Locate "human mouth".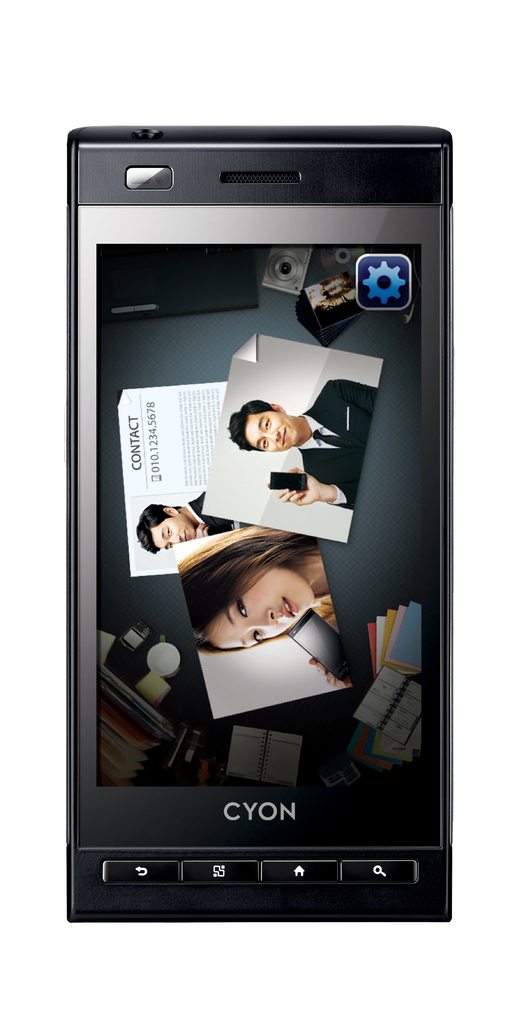
Bounding box: {"left": 183, "top": 529, "right": 188, "bottom": 543}.
